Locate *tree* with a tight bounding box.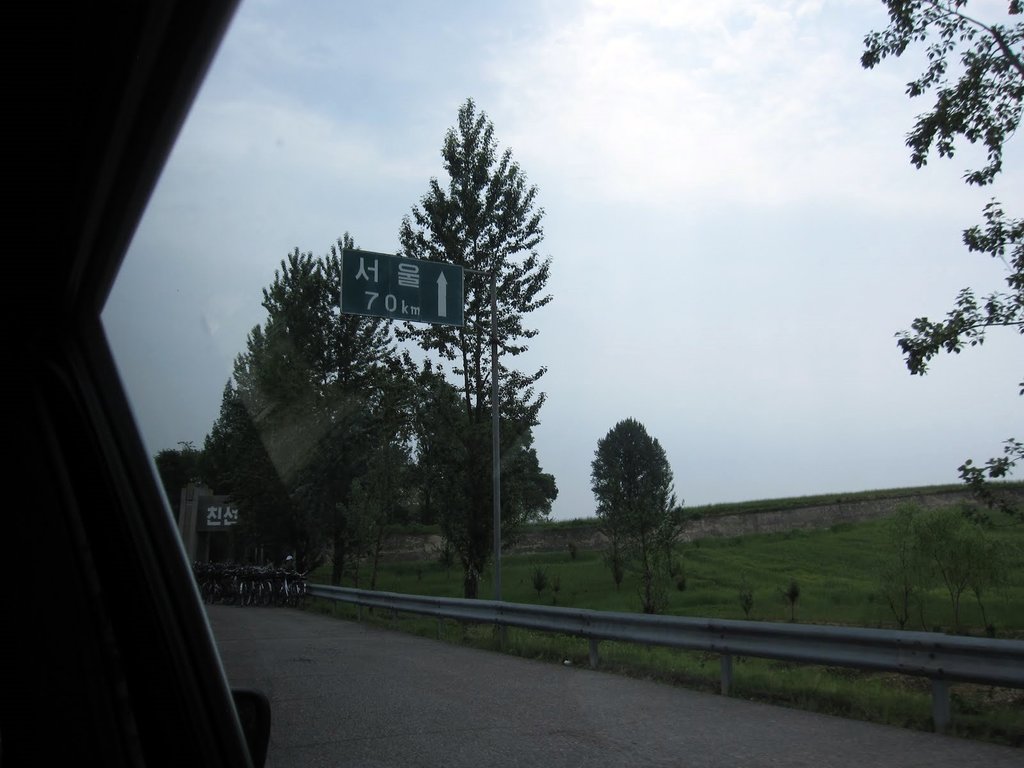
crop(179, 323, 348, 595).
